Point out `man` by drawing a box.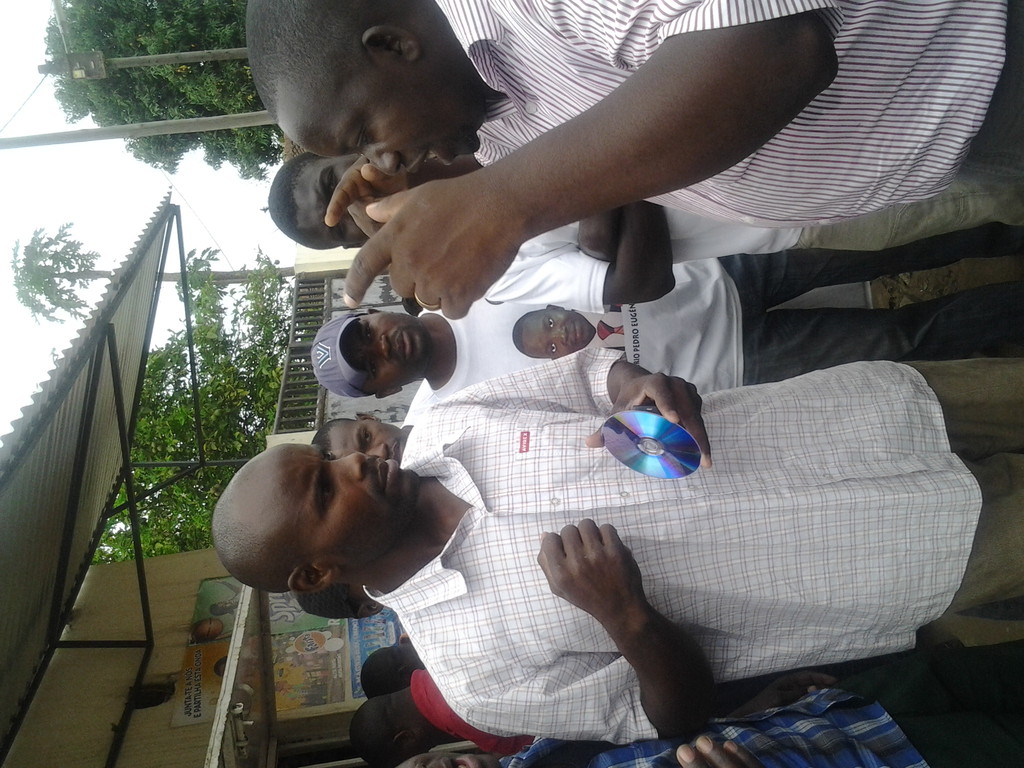
bbox=[313, 381, 426, 465].
